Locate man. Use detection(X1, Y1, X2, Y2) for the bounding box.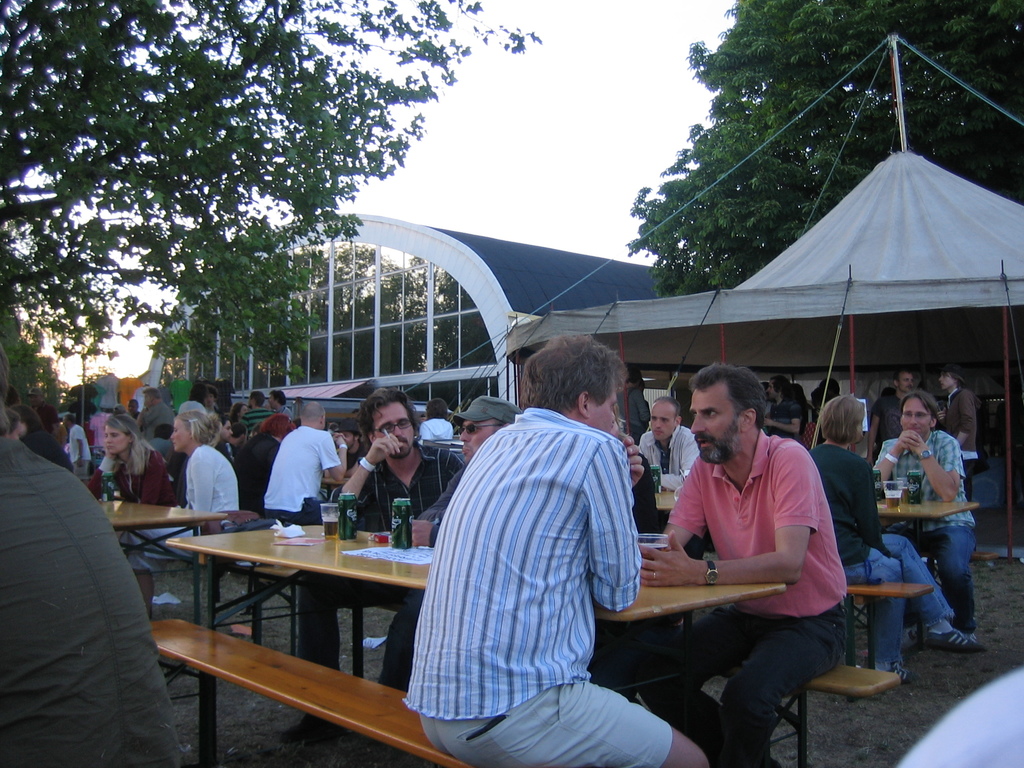
detection(413, 393, 520, 548).
